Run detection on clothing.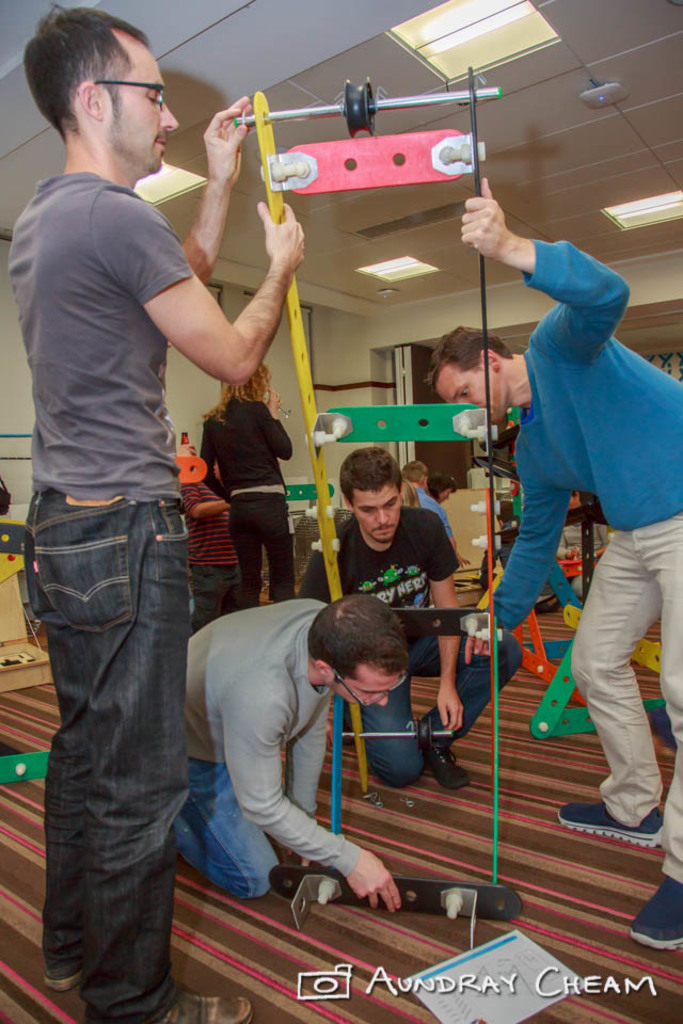
Result: bbox=(408, 484, 454, 611).
